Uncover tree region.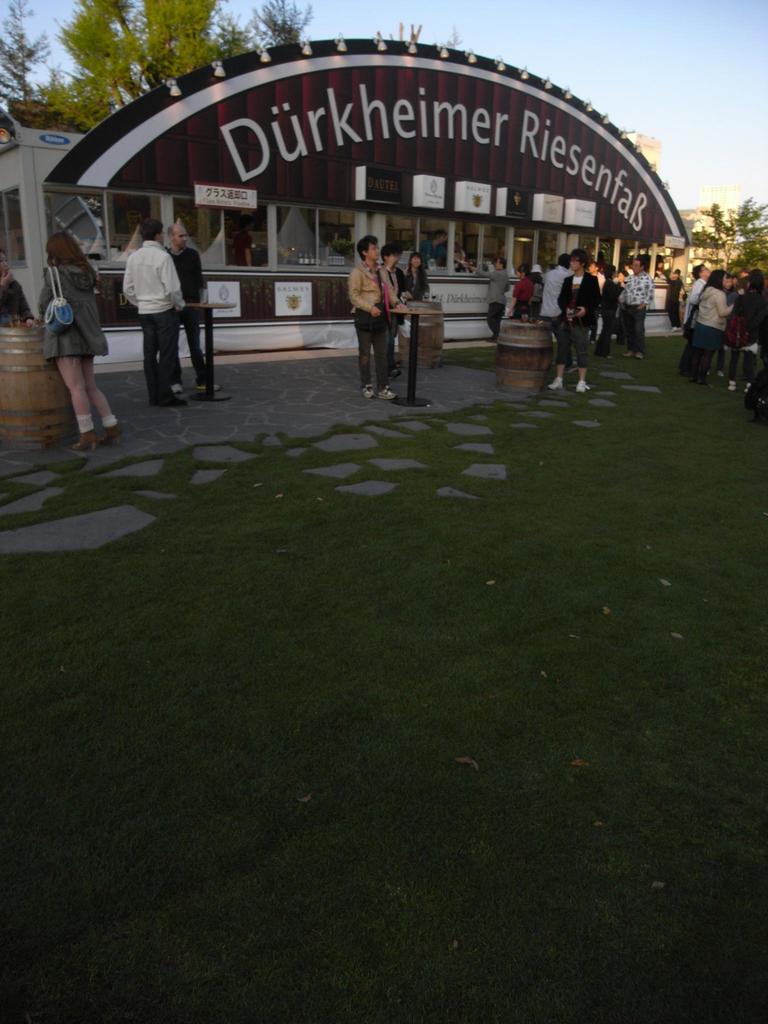
Uncovered: <region>51, 0, 257, 125</region>.
